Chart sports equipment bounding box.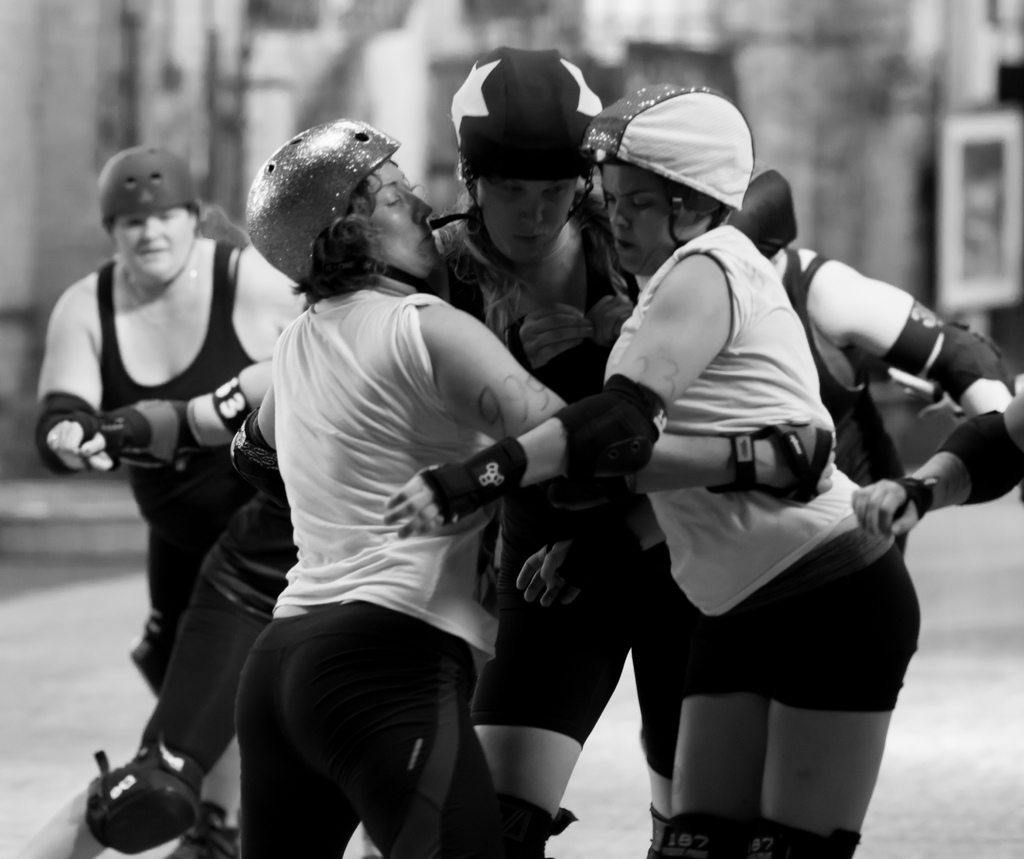
Charted: <bbox>582, 83, 753, 275</bbox>.
